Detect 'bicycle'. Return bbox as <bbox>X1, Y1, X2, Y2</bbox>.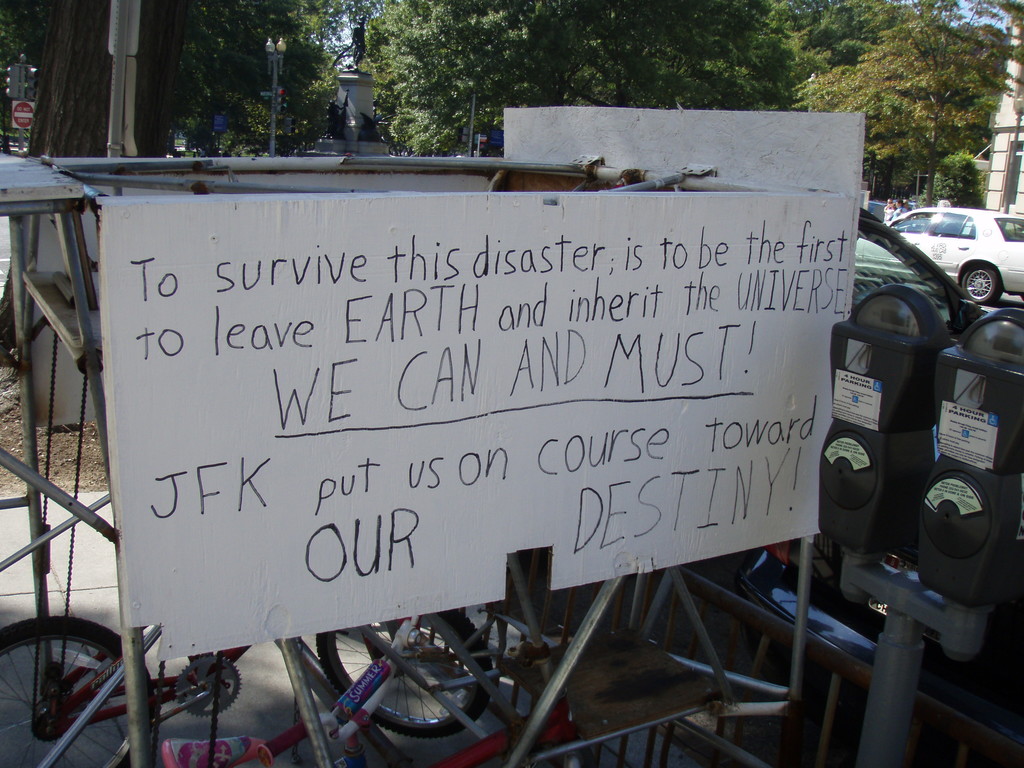
<bbox>0, 607, 493, 767</bbox>.
